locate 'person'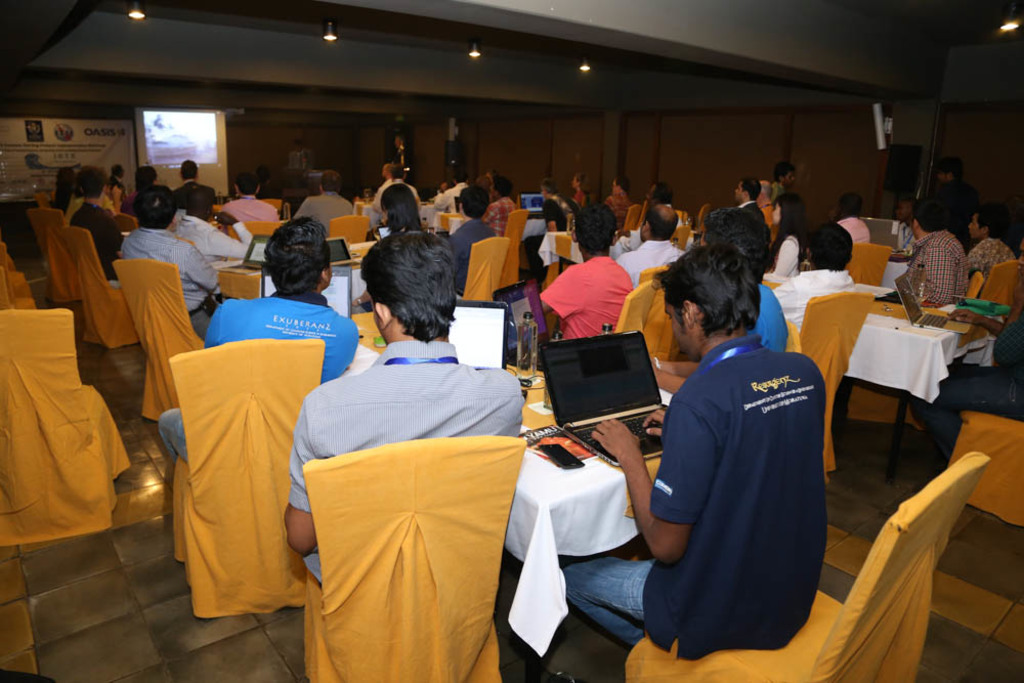
(539, 177, 570, 238)
